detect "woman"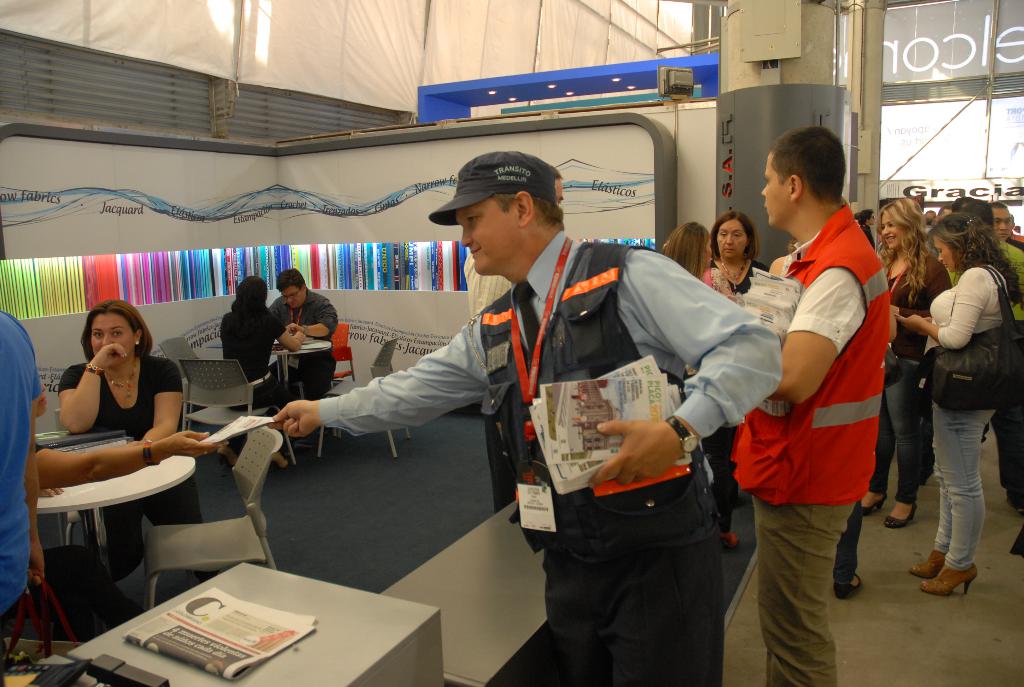
[left=695, top=209, right=776, bottom=304]
